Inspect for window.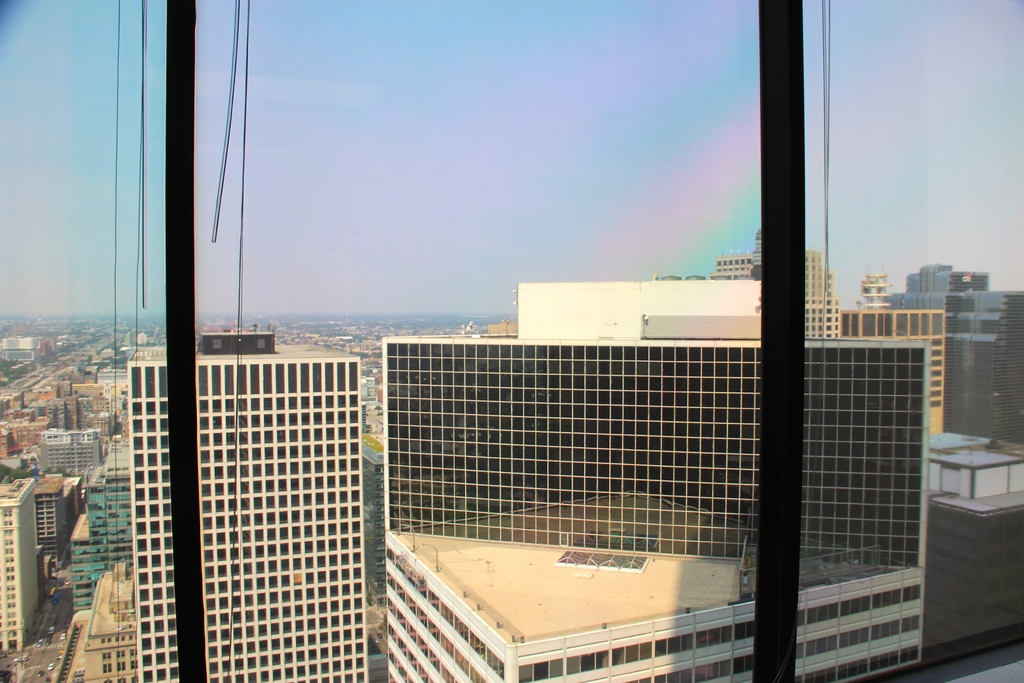
Inspection: Rect(794, 609, 806, 625).
